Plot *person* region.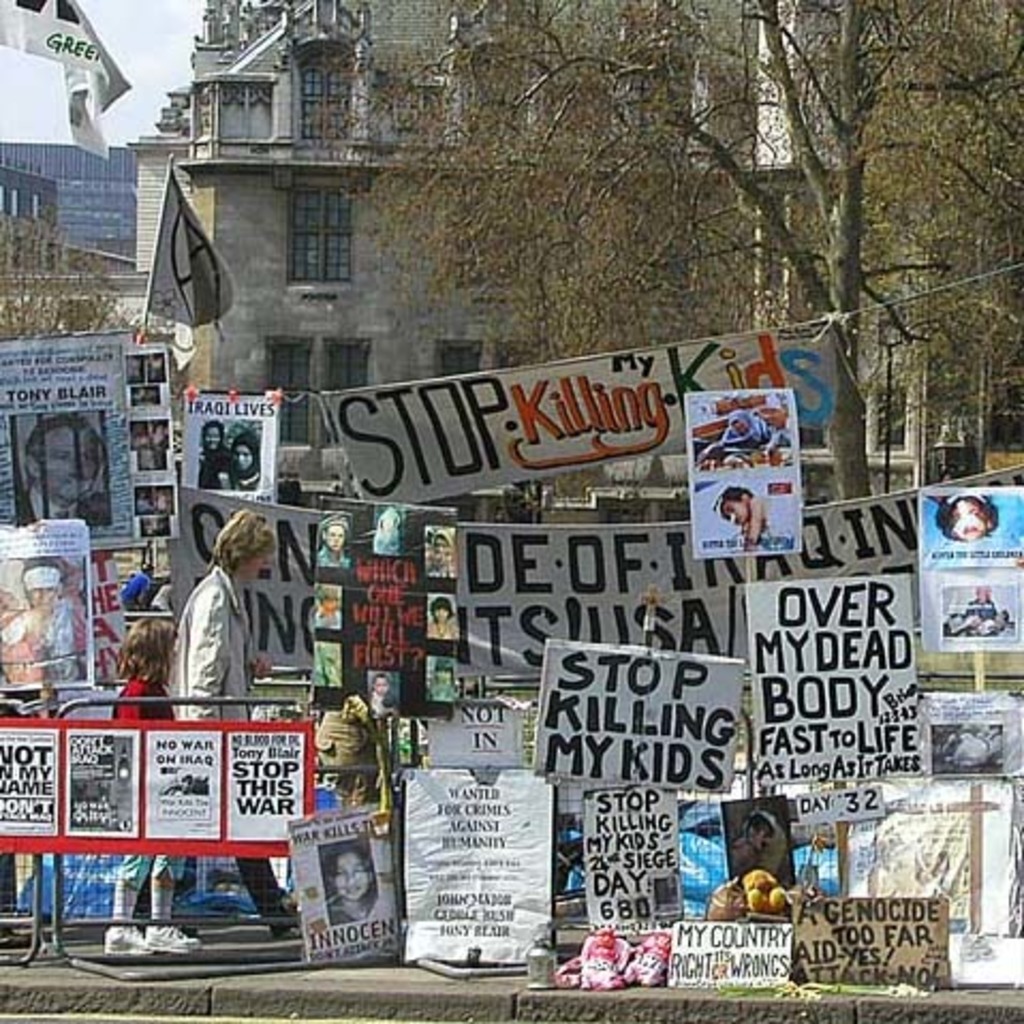
Plotted at bbox=(733, 817, 767, 864).
